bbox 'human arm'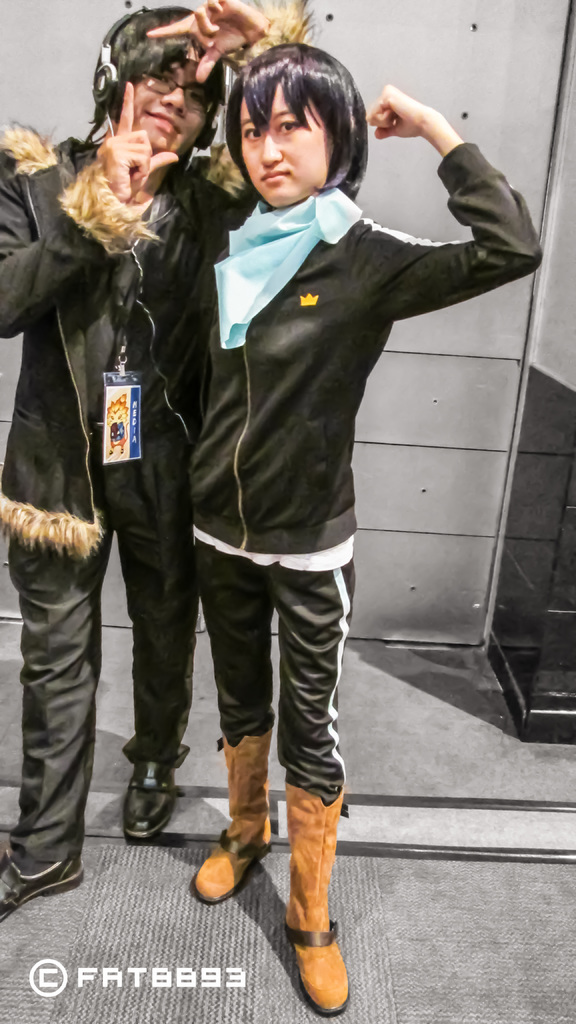
bbox=[151, 0, 296, 97]
